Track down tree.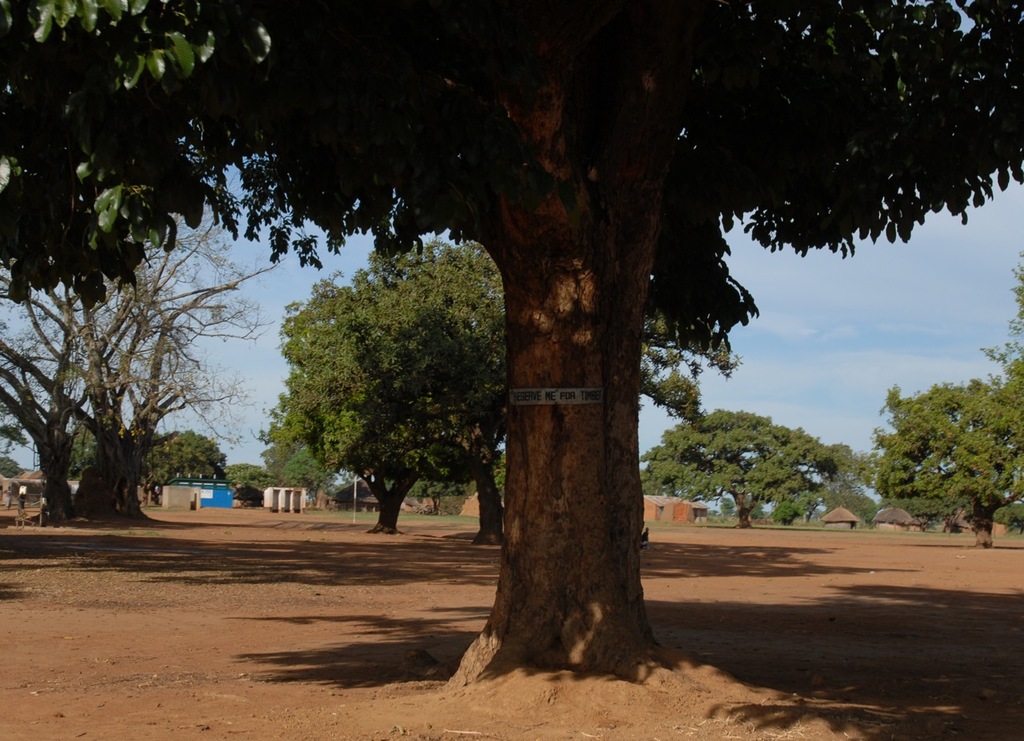
Tracked to [x1=633, y1=405, x2=842, y2=539].
